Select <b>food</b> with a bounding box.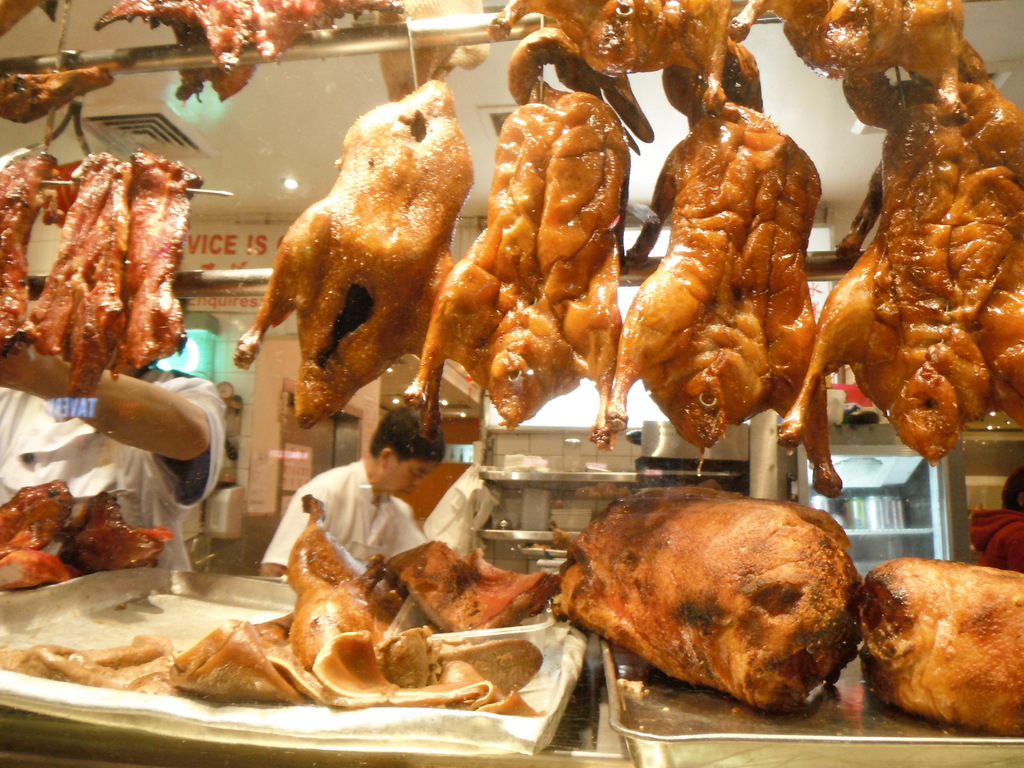
[0, 146, 204, 395].
